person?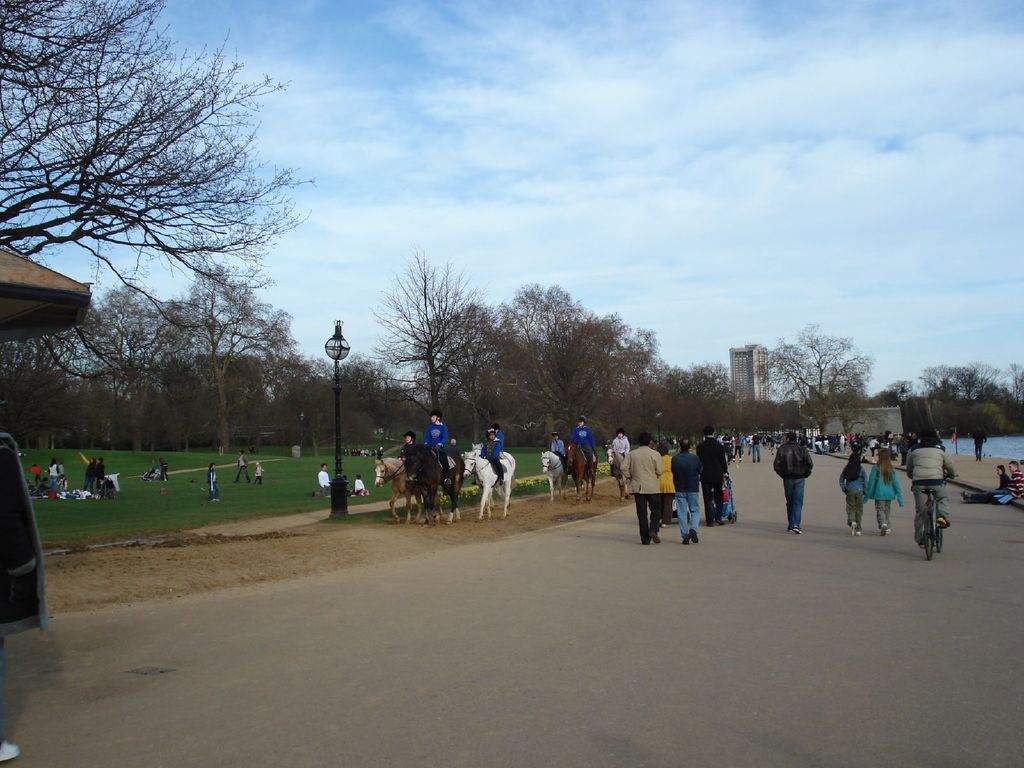
detection(971, 467, 1013, 501)
